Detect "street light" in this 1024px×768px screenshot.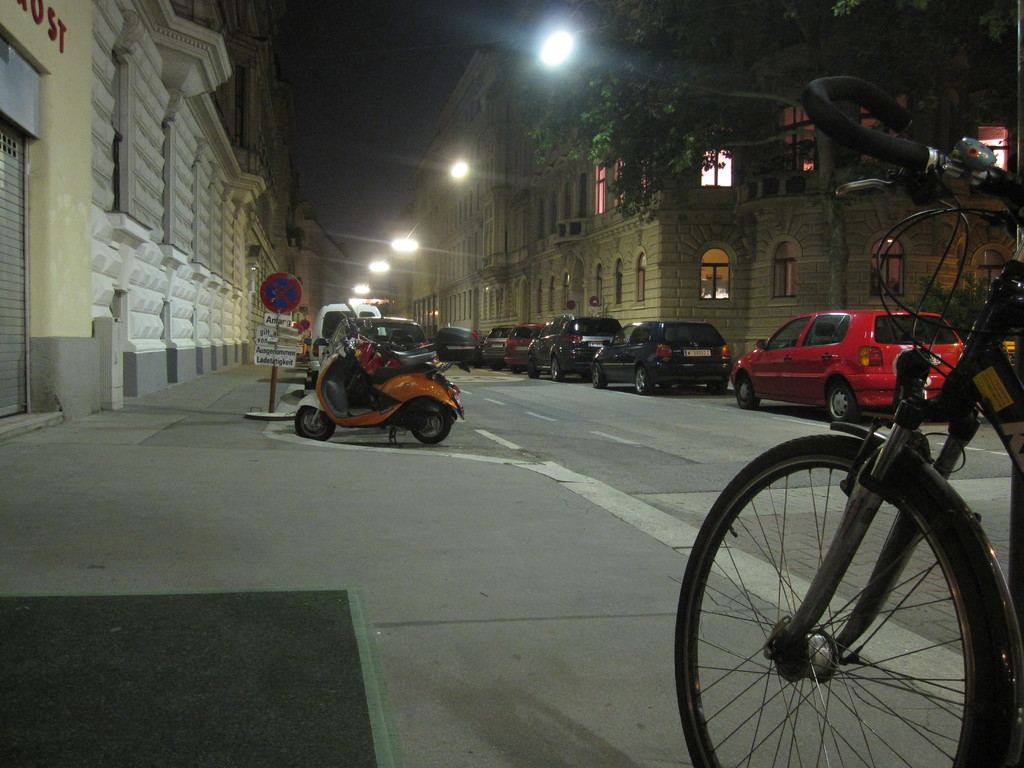
Detection: [545,22,573,60].
